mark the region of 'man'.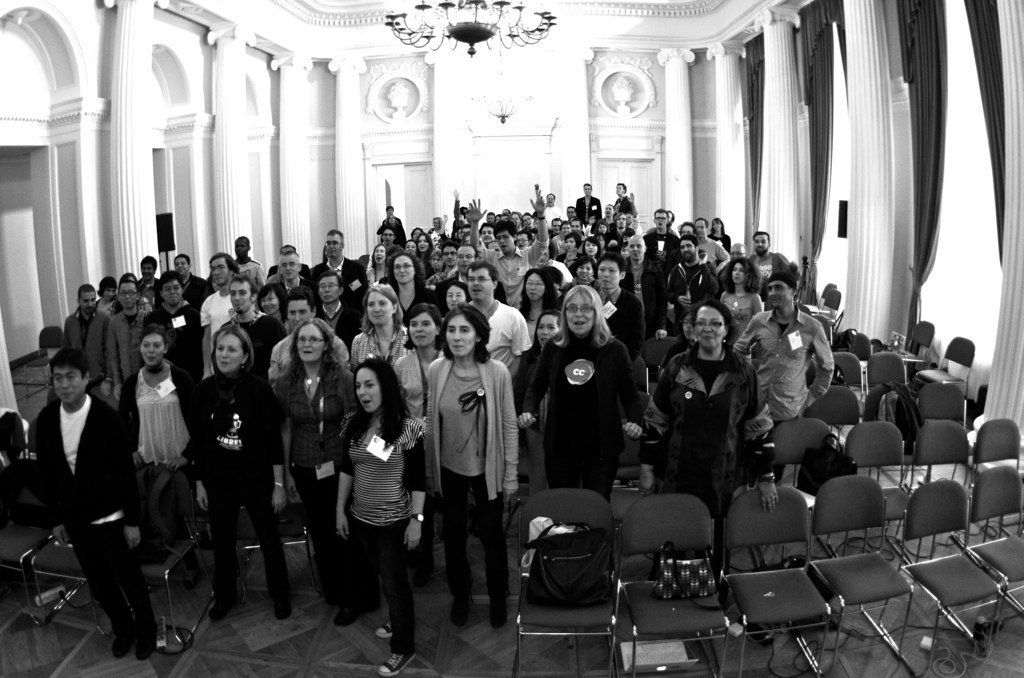
Region: detection(723, 239, 747, 261).
